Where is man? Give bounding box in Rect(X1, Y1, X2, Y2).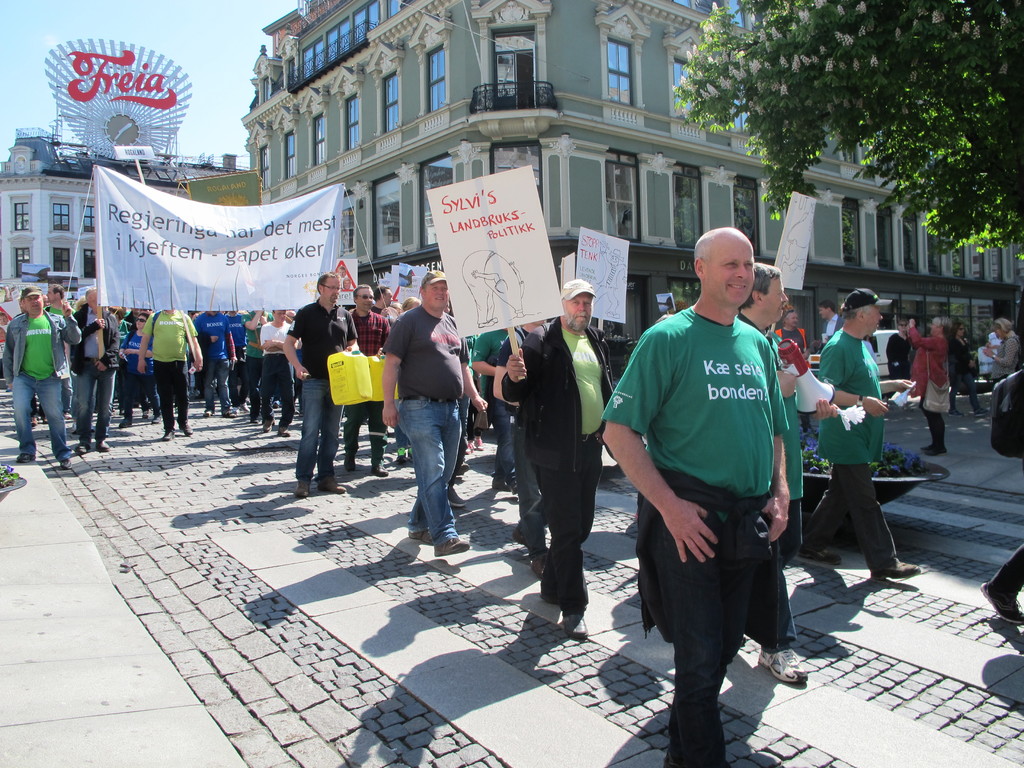
Rect(718, 263, 836, 686).
